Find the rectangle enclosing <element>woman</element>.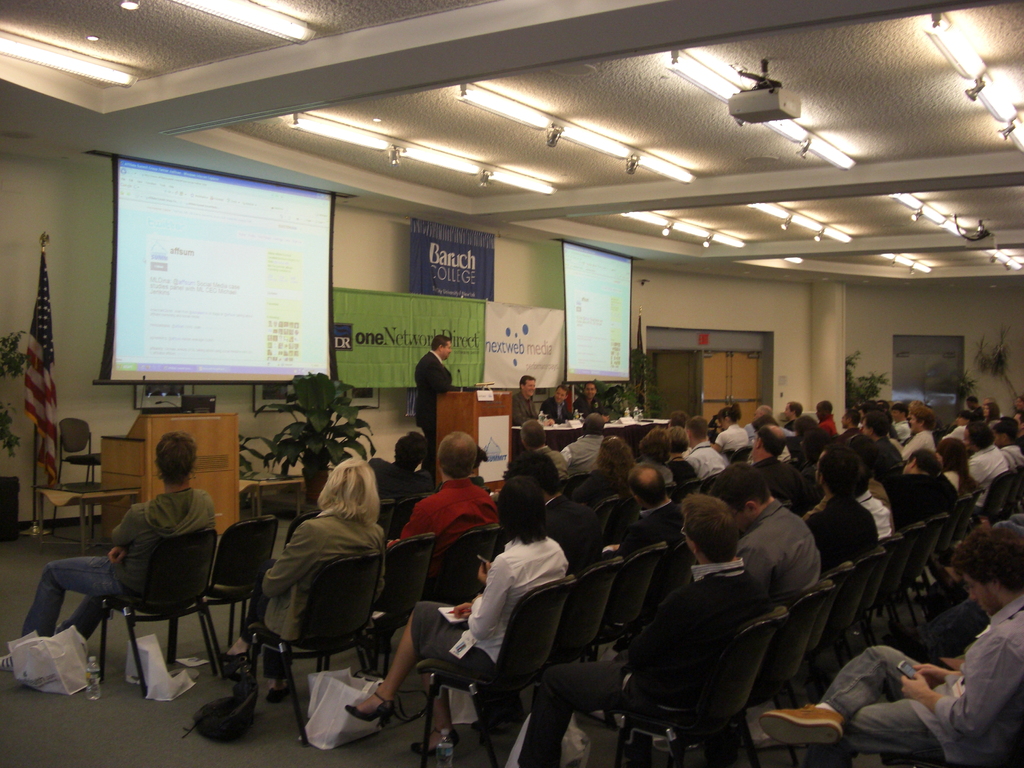
x1=344 y1=477 x2=565 y2=760.
